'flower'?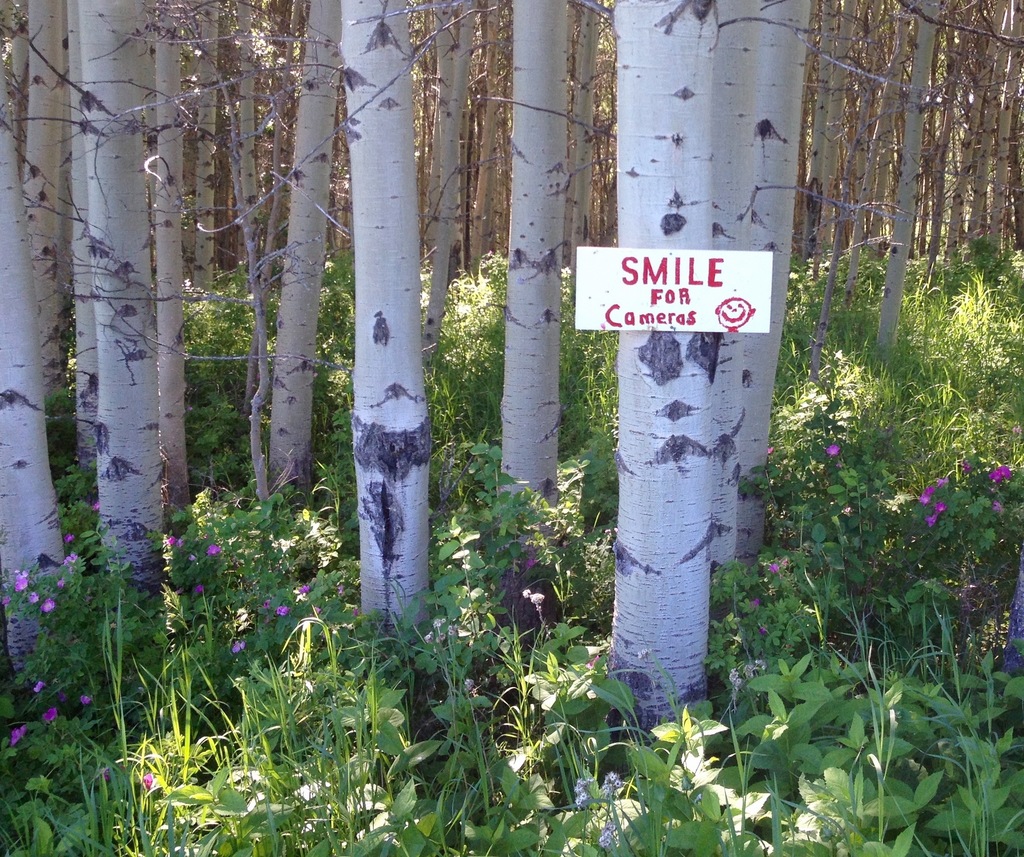
{"x1": 926, "y1": 510, "x2": 942, "y2": 527}
